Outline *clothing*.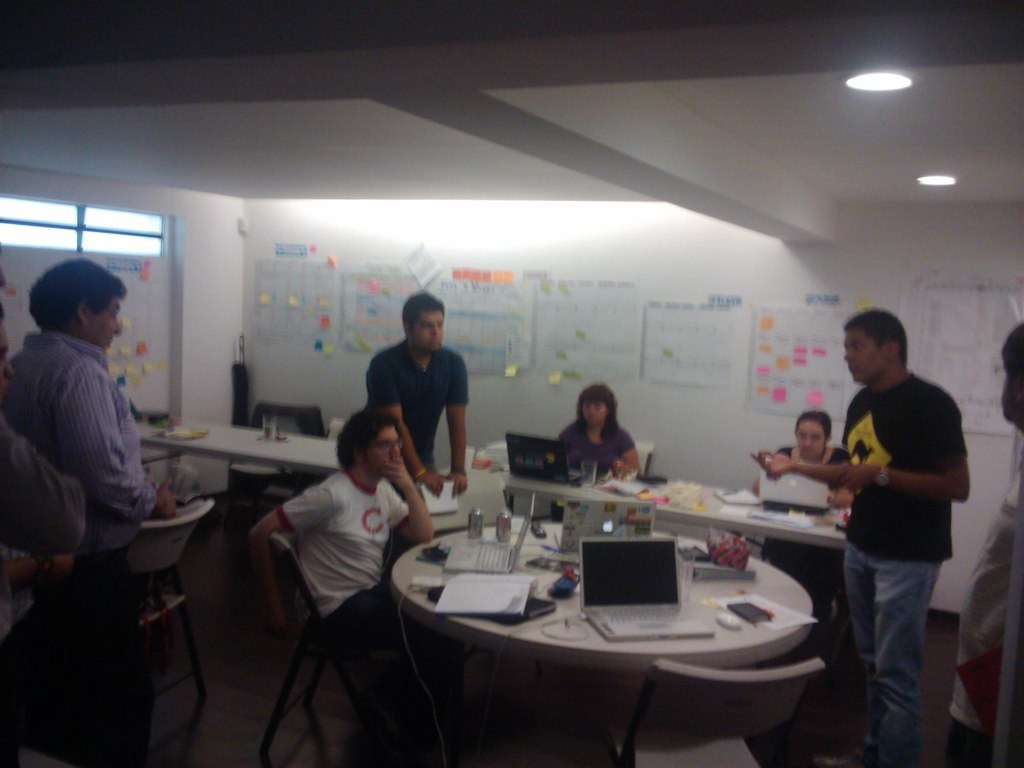
Outline: [left=759, top=444, right=851, bottom=625].
